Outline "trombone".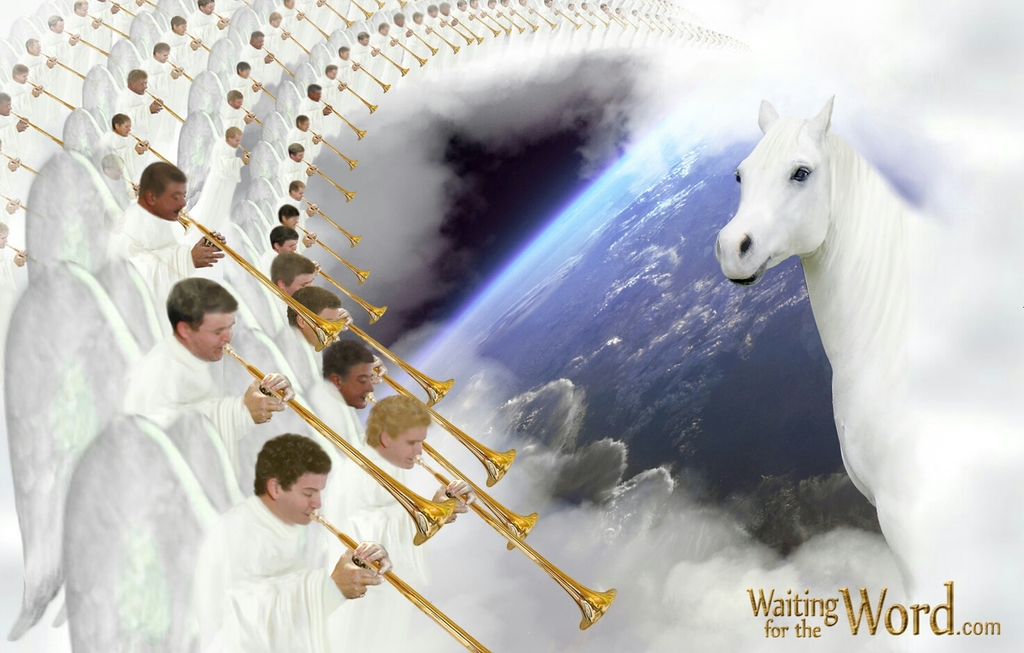
Outline: Rect(64, 27, 111, 60).
